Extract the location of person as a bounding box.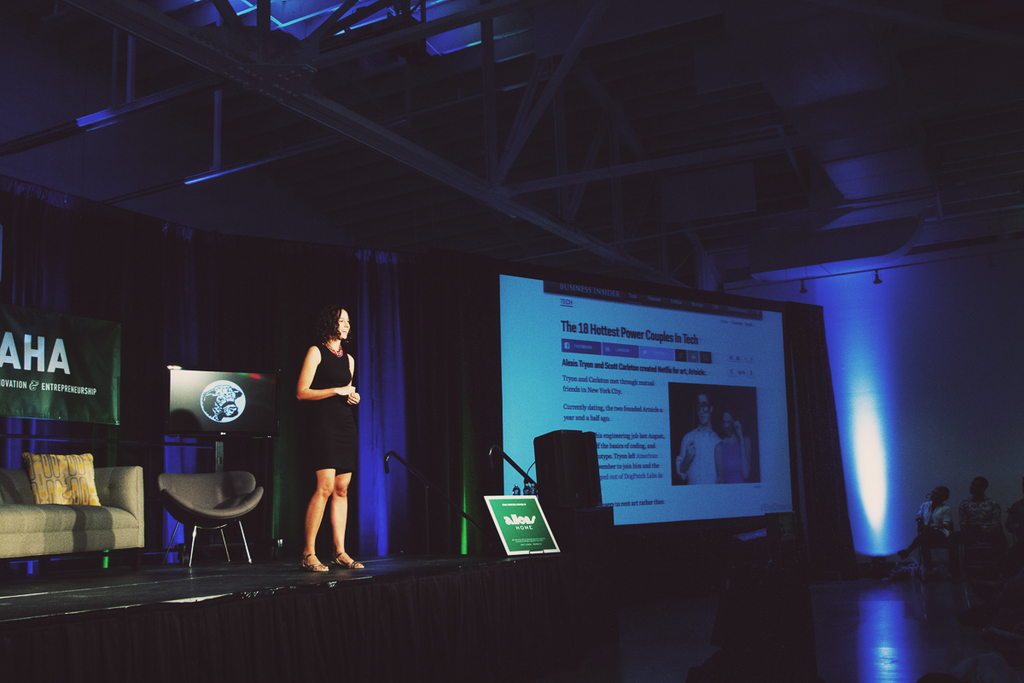
714:404:756:483.
